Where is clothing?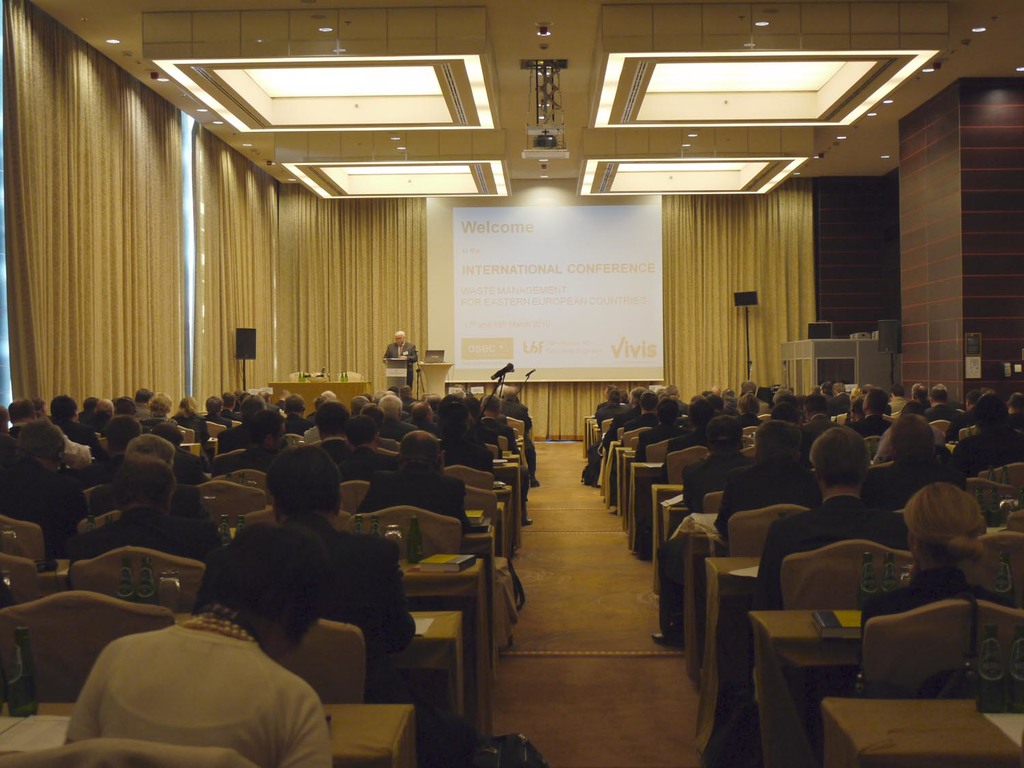
bbox(335, 446, 399, 495).
